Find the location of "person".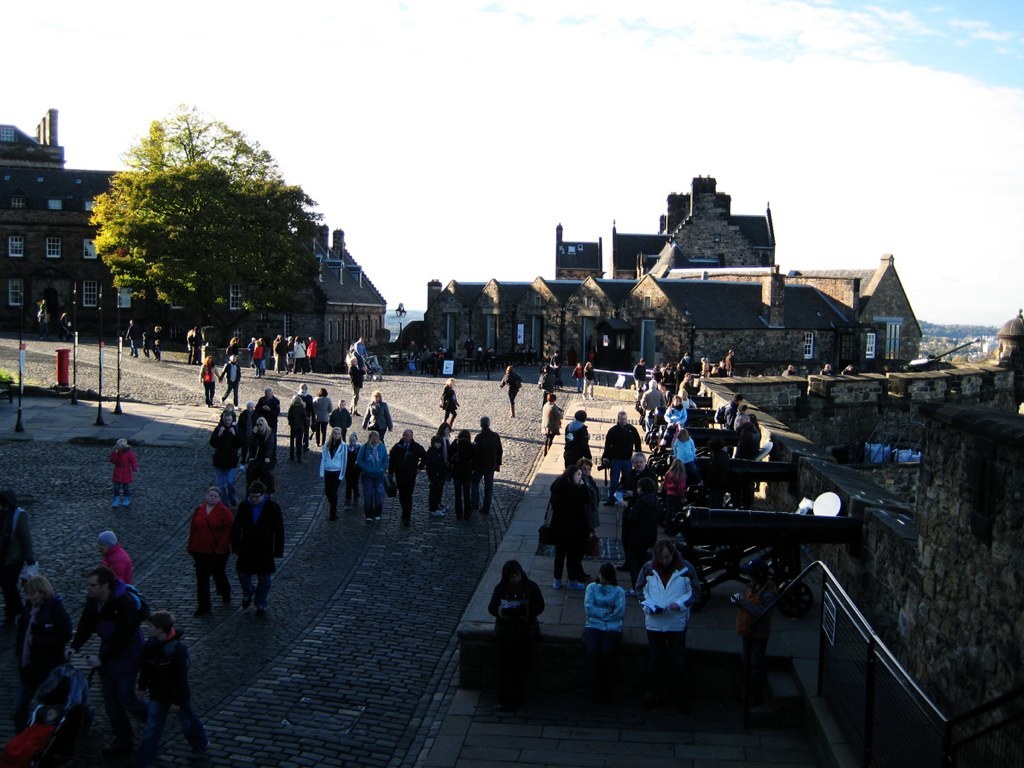
Location: bbox=(178, 475, 255, 619).
